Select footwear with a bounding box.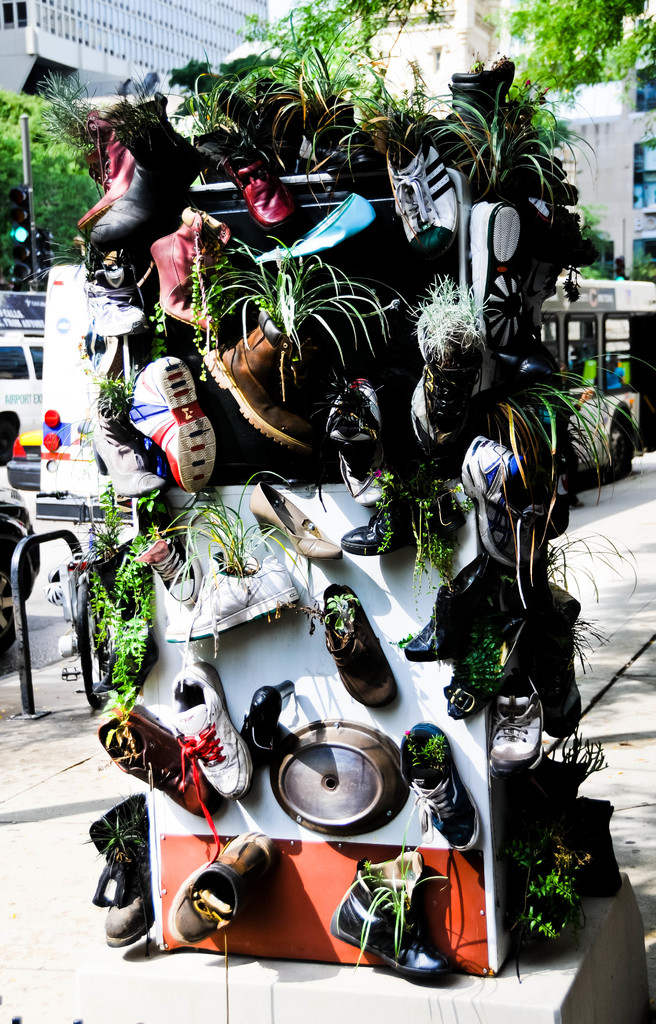
<box>259,475,335,559</box>.
